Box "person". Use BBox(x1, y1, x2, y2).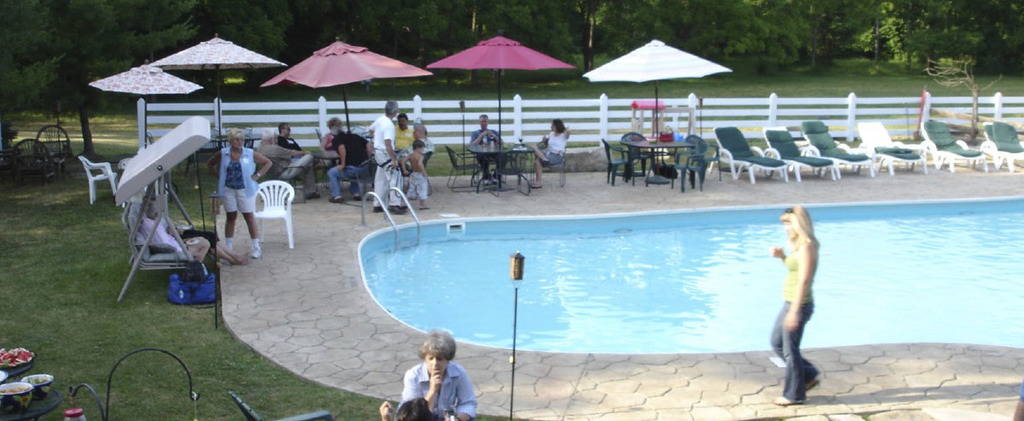
BBox(327, 126, 372, 205).
